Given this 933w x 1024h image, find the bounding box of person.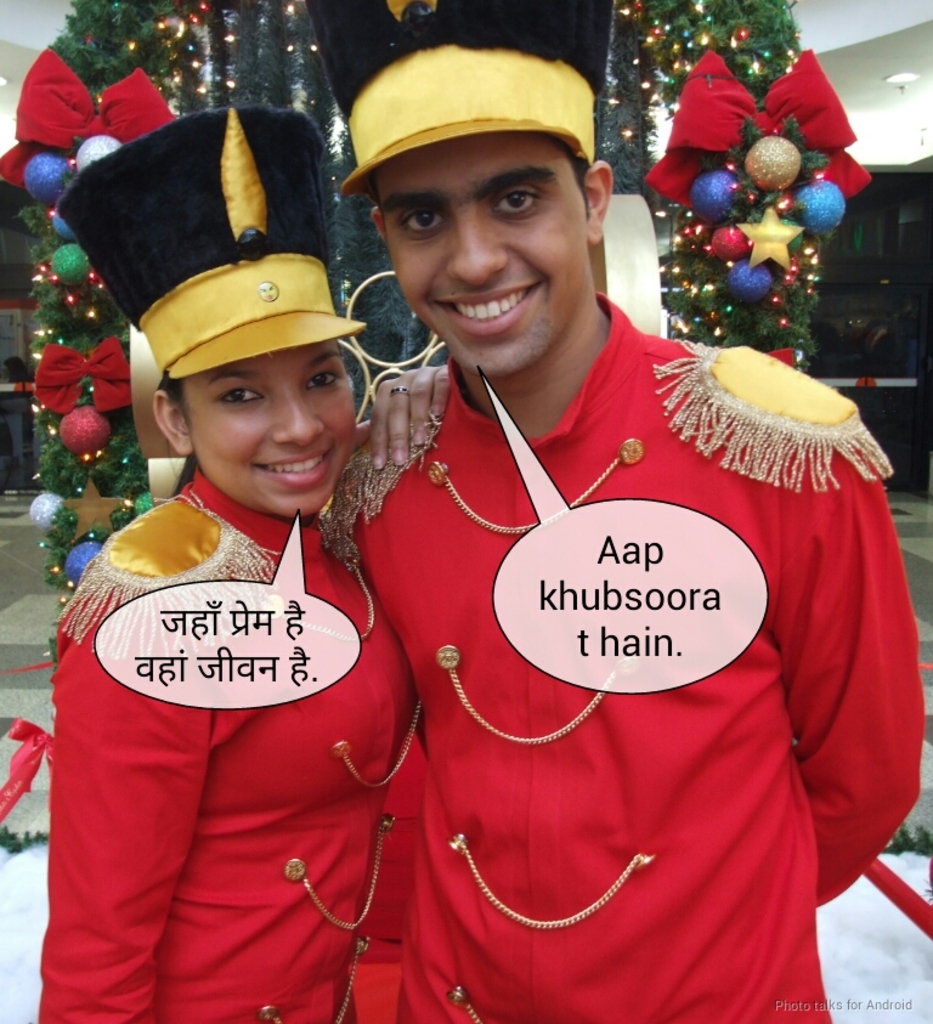
[40,106,448,1023].
